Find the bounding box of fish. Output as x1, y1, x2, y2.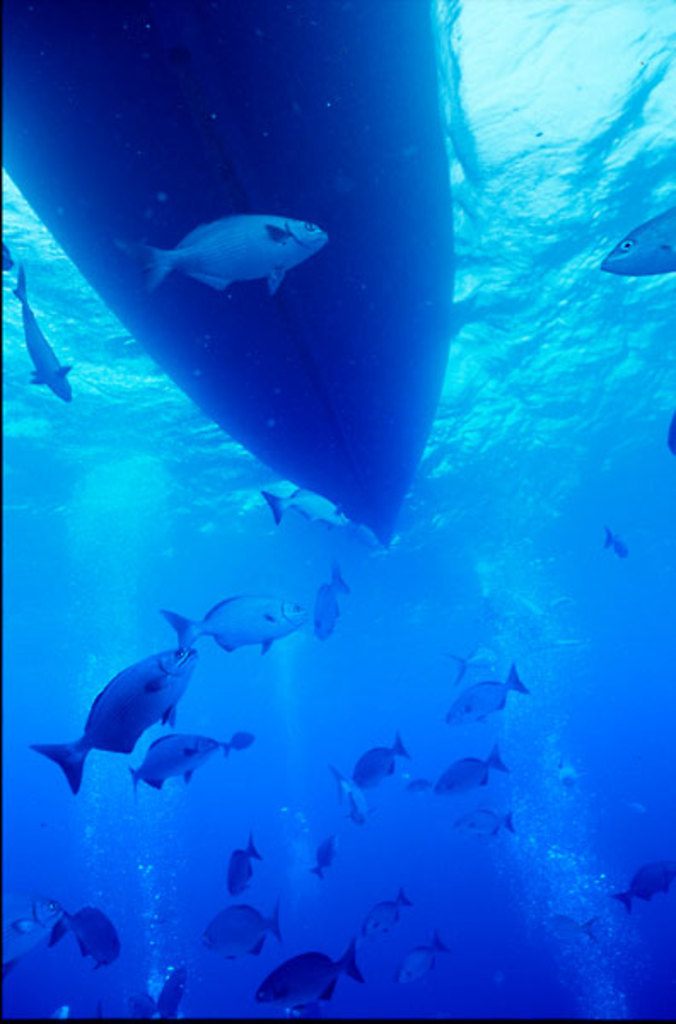
594, 205, 674, 276.
